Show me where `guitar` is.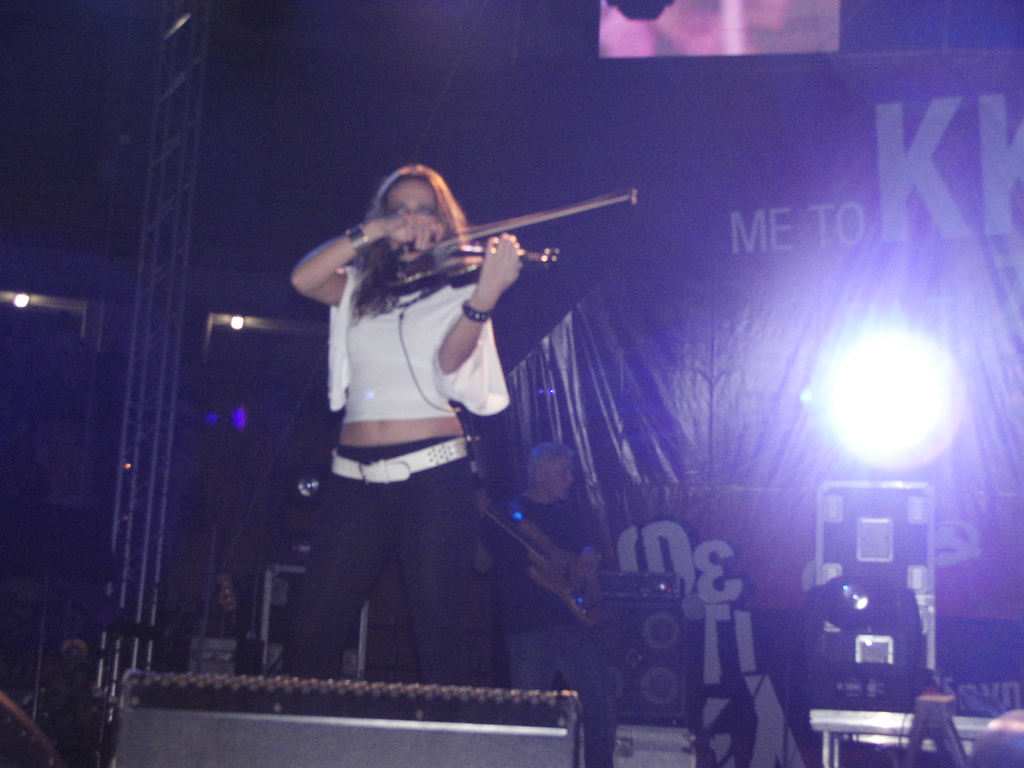
`guitar` is at region(375, 205, 568, 294).
